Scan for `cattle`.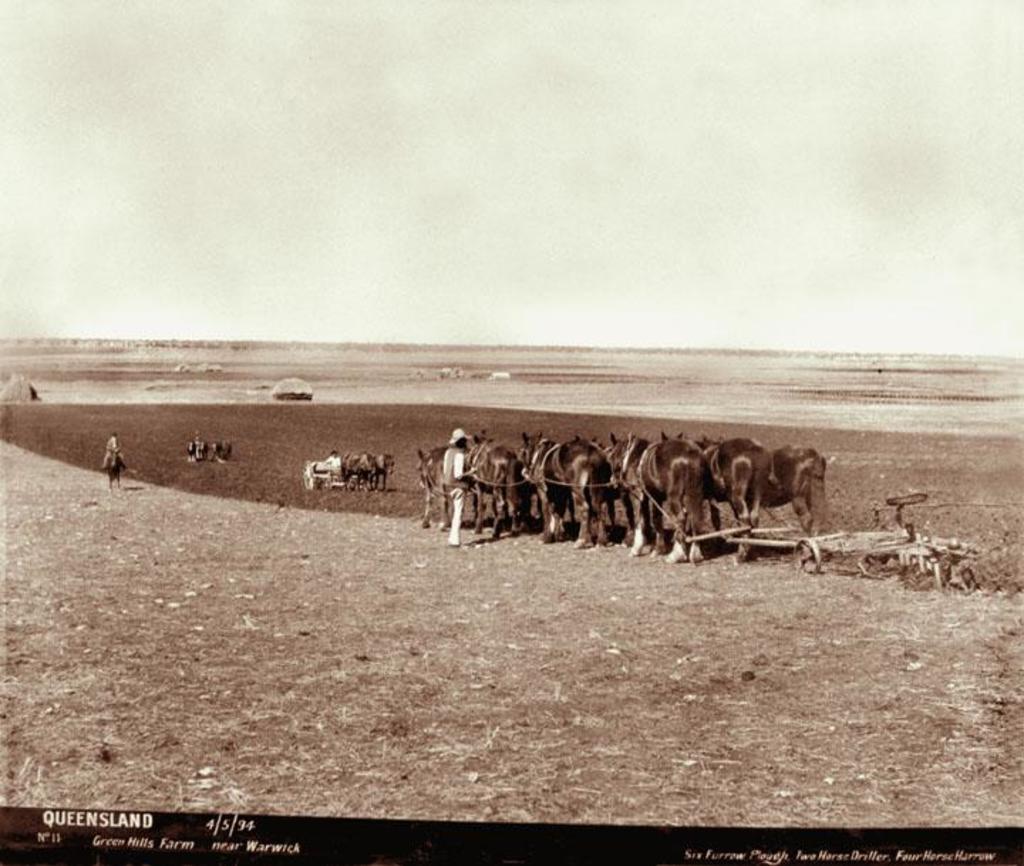
Scan result: l=609, t=431, r=708, b=566.
